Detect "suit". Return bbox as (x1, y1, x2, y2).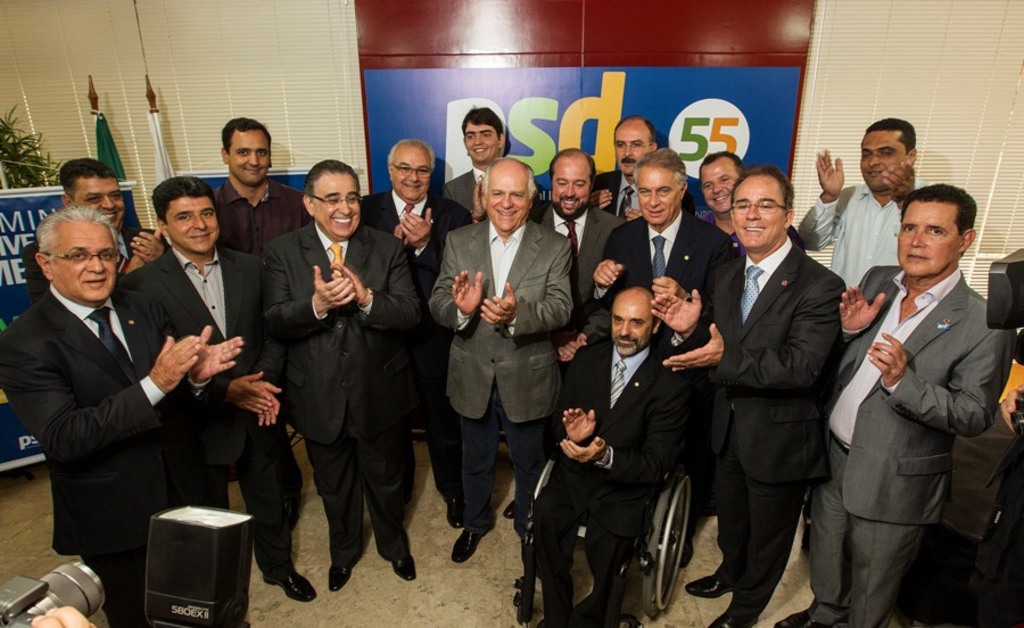
(580, 215, 738, 347).
